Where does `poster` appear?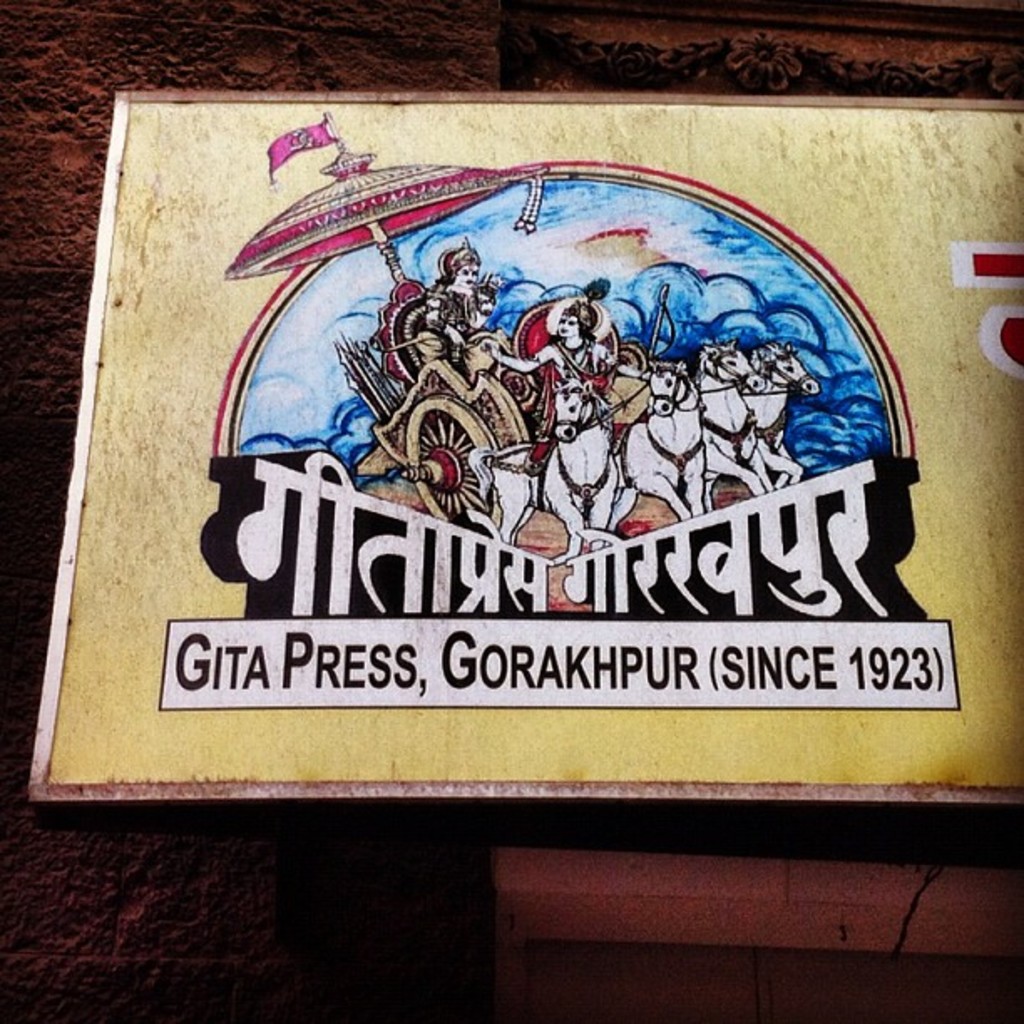
Appears at <box>27,87,1022,806</box>.
